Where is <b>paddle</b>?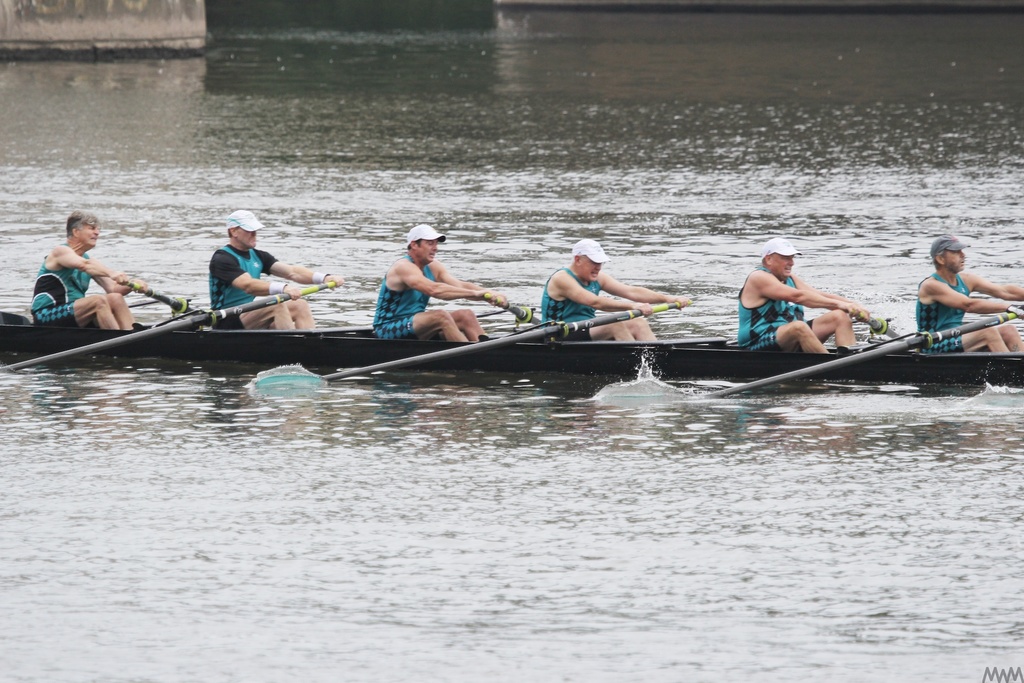
829, 297, 934, 361.
